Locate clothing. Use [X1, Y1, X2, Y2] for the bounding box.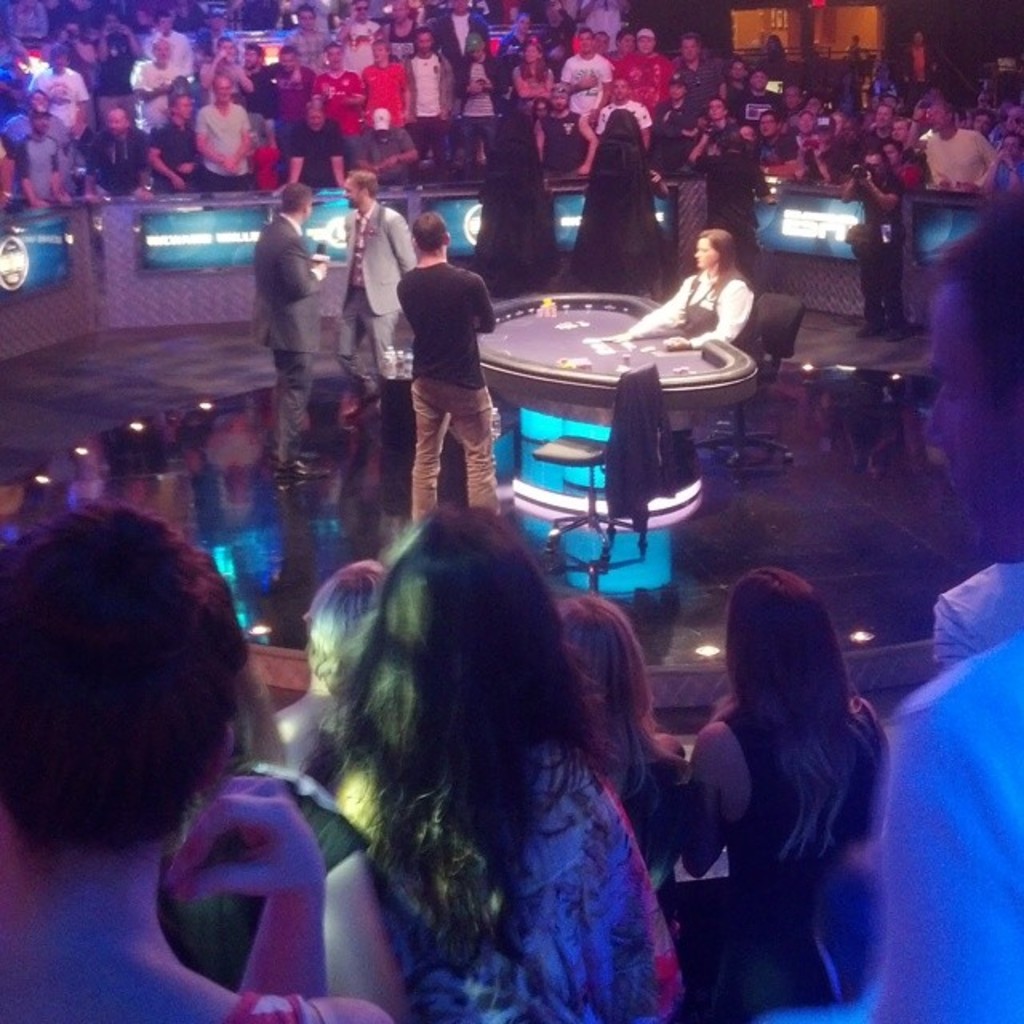
[150, 21, 194, 75].
